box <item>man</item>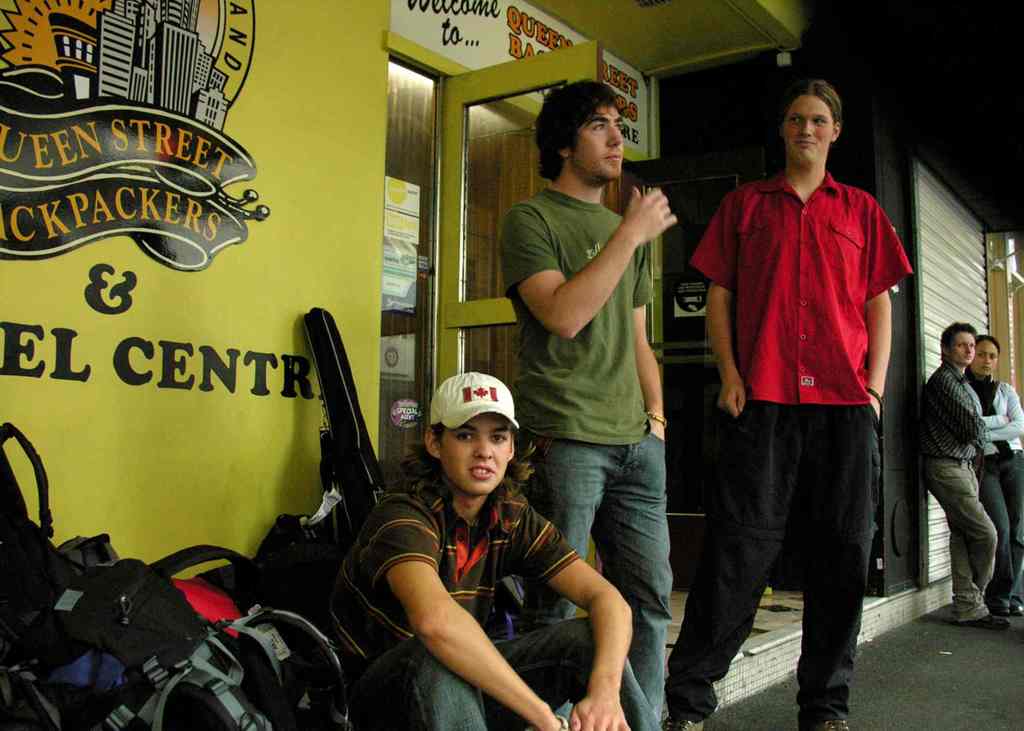
(x1=919, y1=318, x2=1014, y2=632)
